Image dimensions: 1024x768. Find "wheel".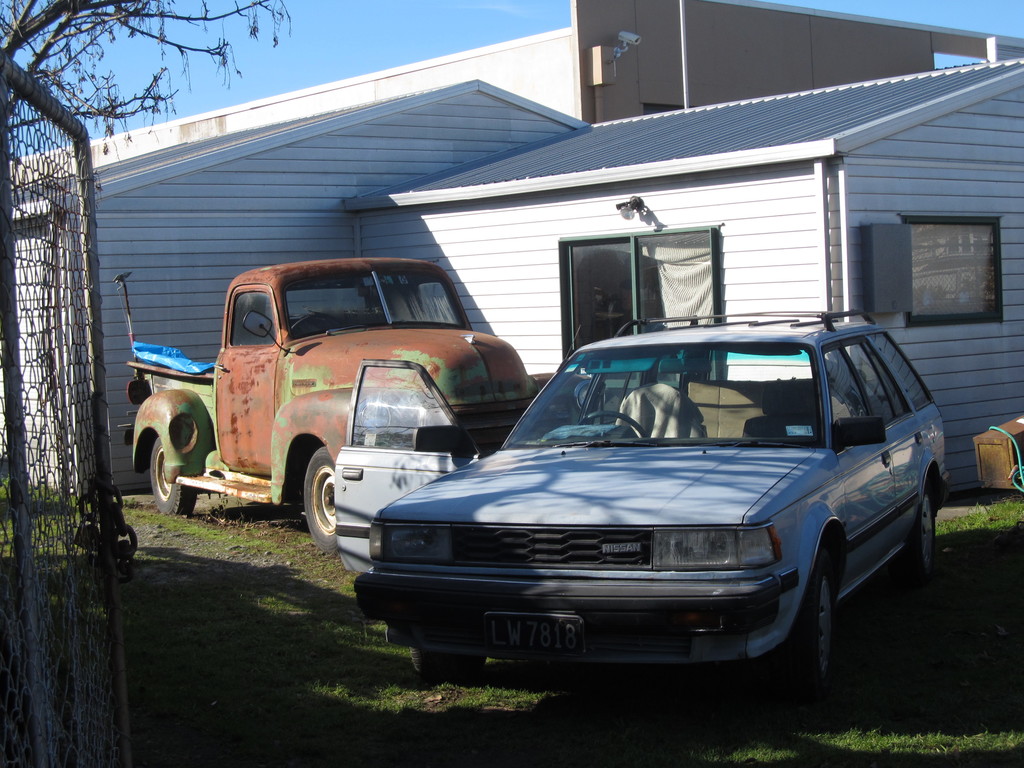
box=[582, 412, 649, 436].
